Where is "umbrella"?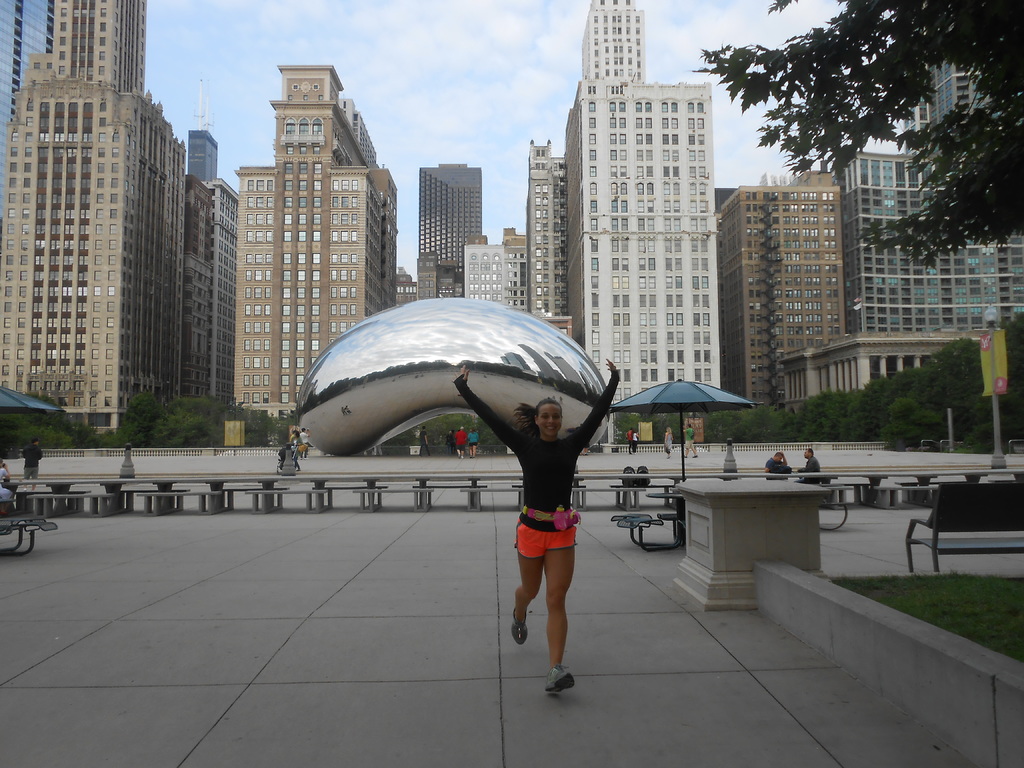
x1=0 y1=385 x2=65 y2=415.
